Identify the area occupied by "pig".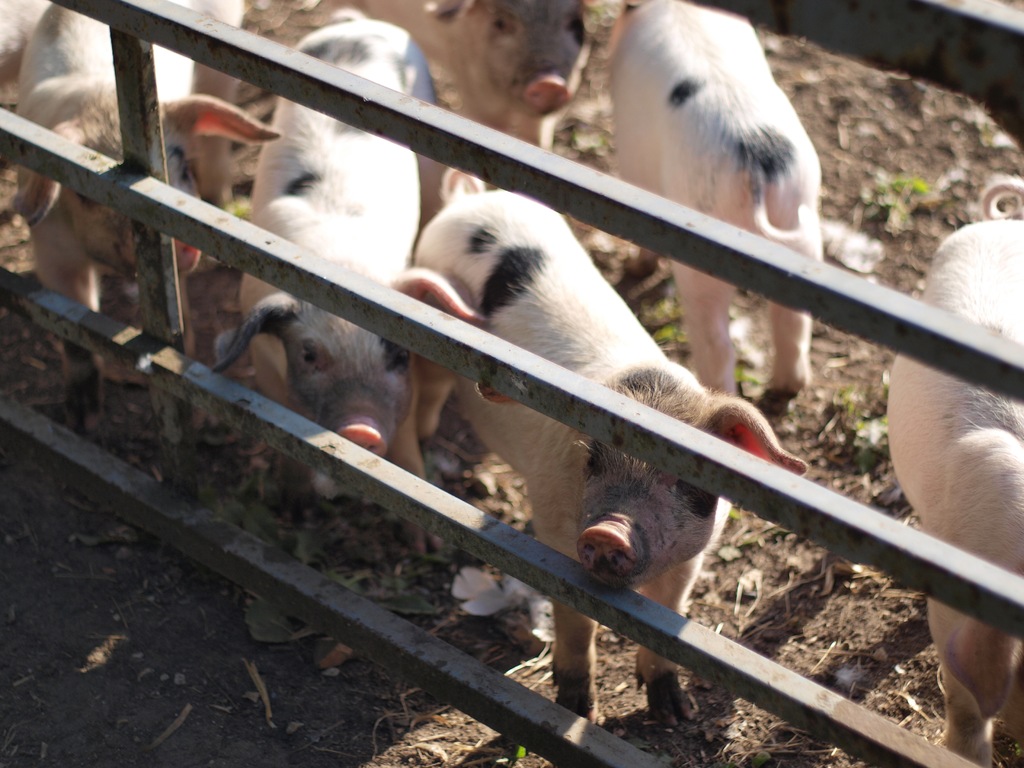
Area: [407, 164, 812, 728].
